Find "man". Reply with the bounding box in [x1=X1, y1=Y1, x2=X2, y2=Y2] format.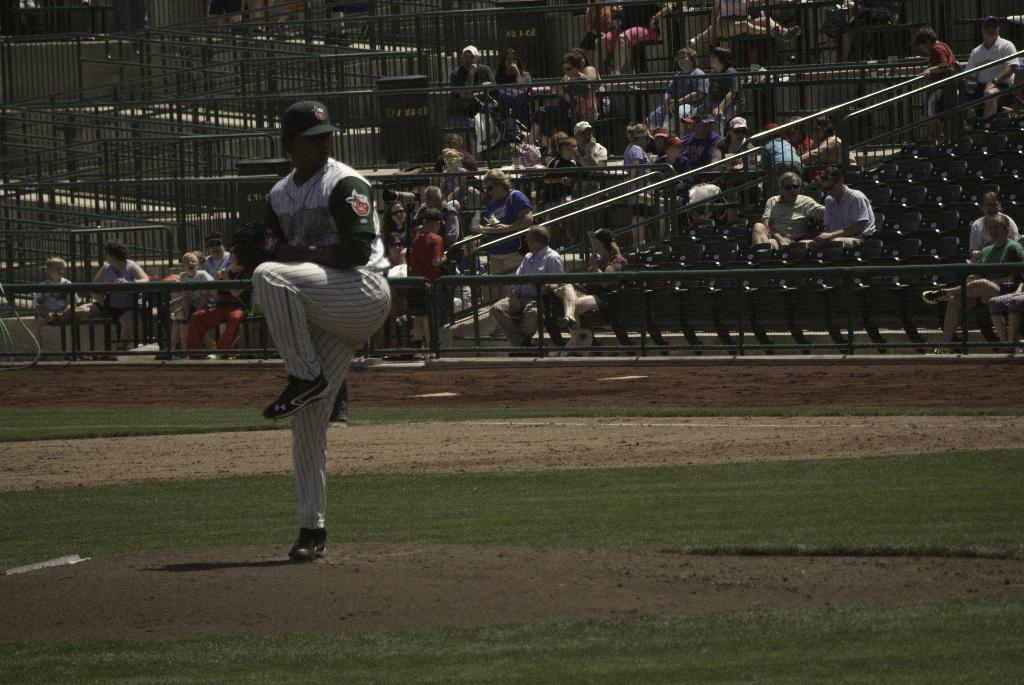
[x1=438, y1=36, x2=500, y2=154].
